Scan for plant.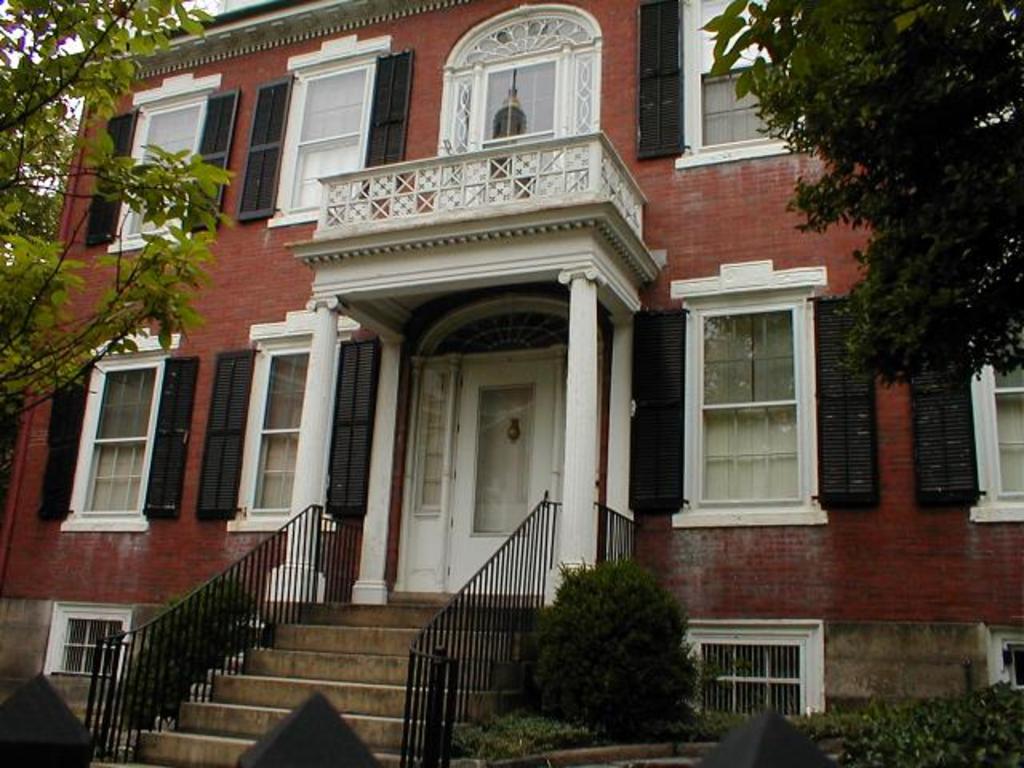
Scan result: 763, 674, 1021, 760.
